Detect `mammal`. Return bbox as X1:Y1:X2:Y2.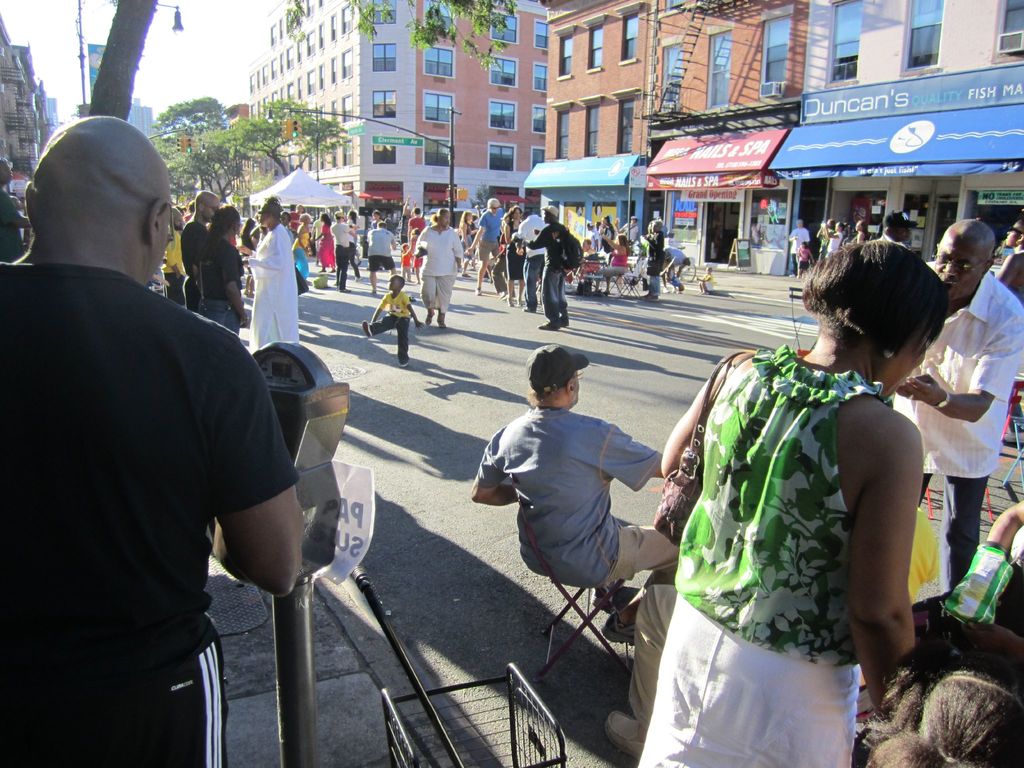
856:620:1023:767.
